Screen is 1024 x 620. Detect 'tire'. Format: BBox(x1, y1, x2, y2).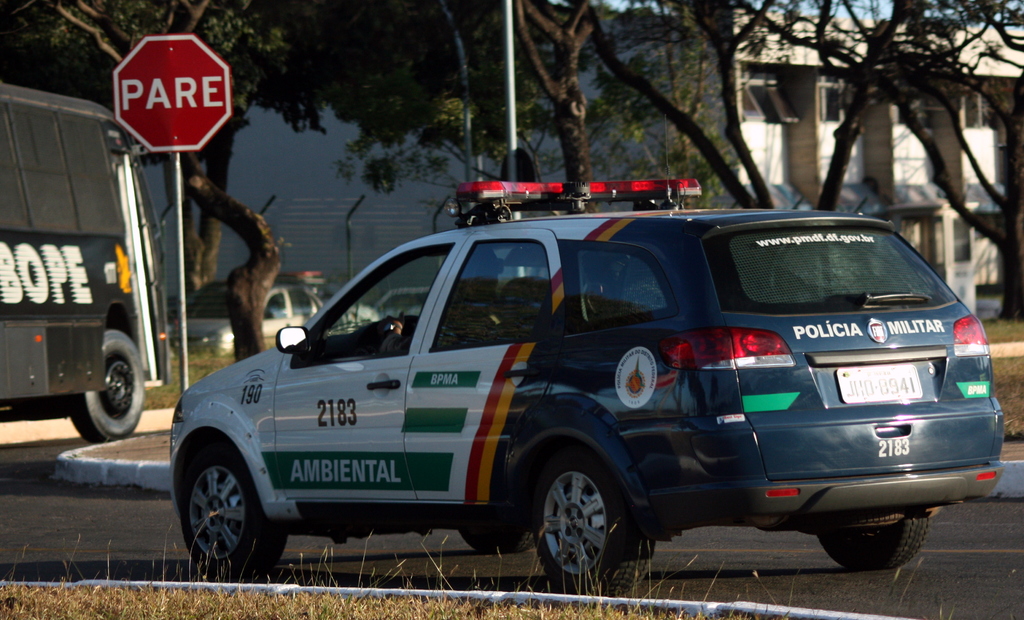
BBox(72, 325, 143, 442).
